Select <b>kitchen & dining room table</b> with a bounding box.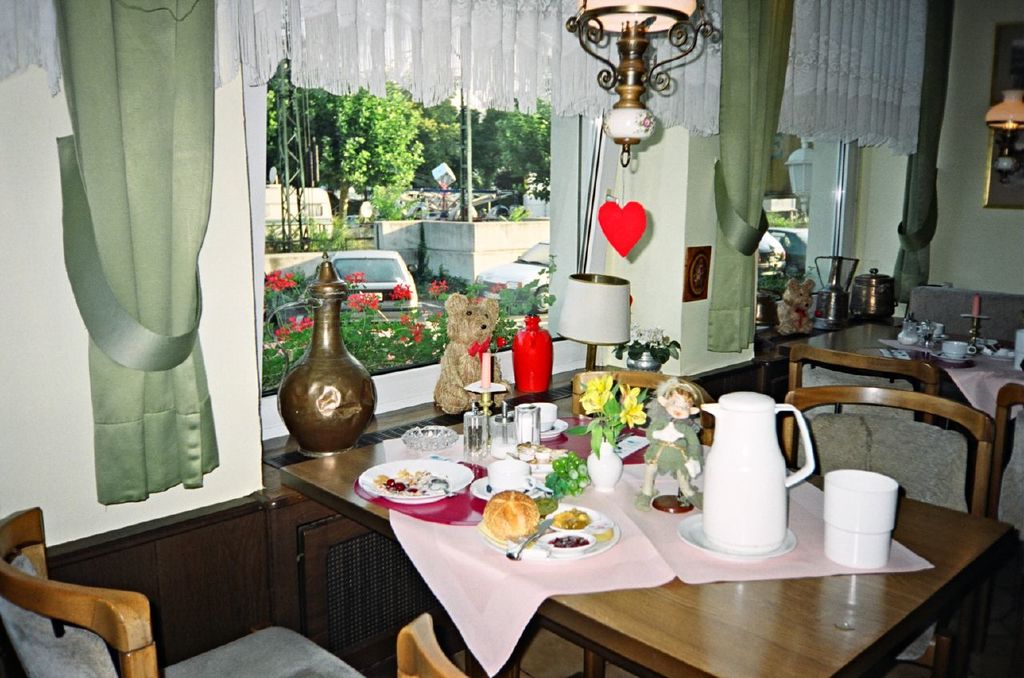
Rect(352, 390, 989, 655).
